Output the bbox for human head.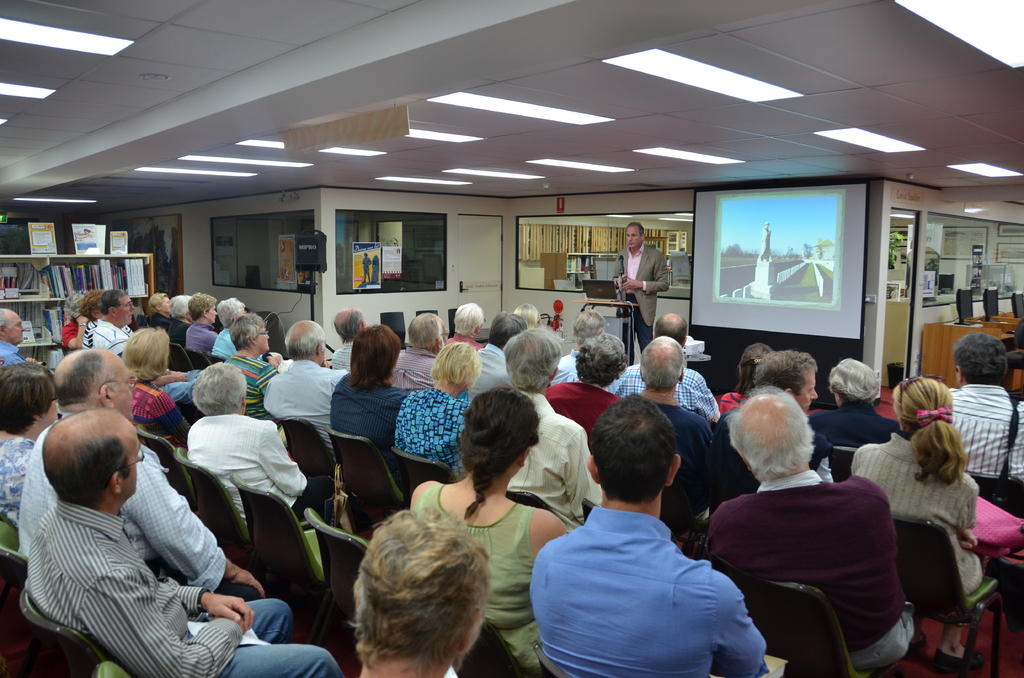
<box>754,348,821,414</box>.
